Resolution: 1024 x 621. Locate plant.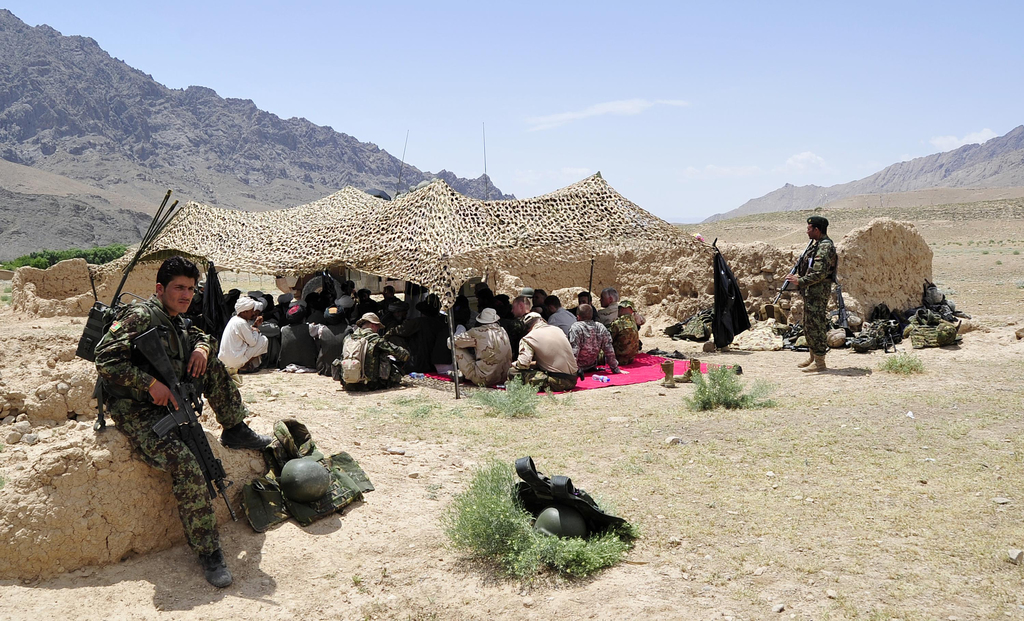
[403, 403, 435, 420].
